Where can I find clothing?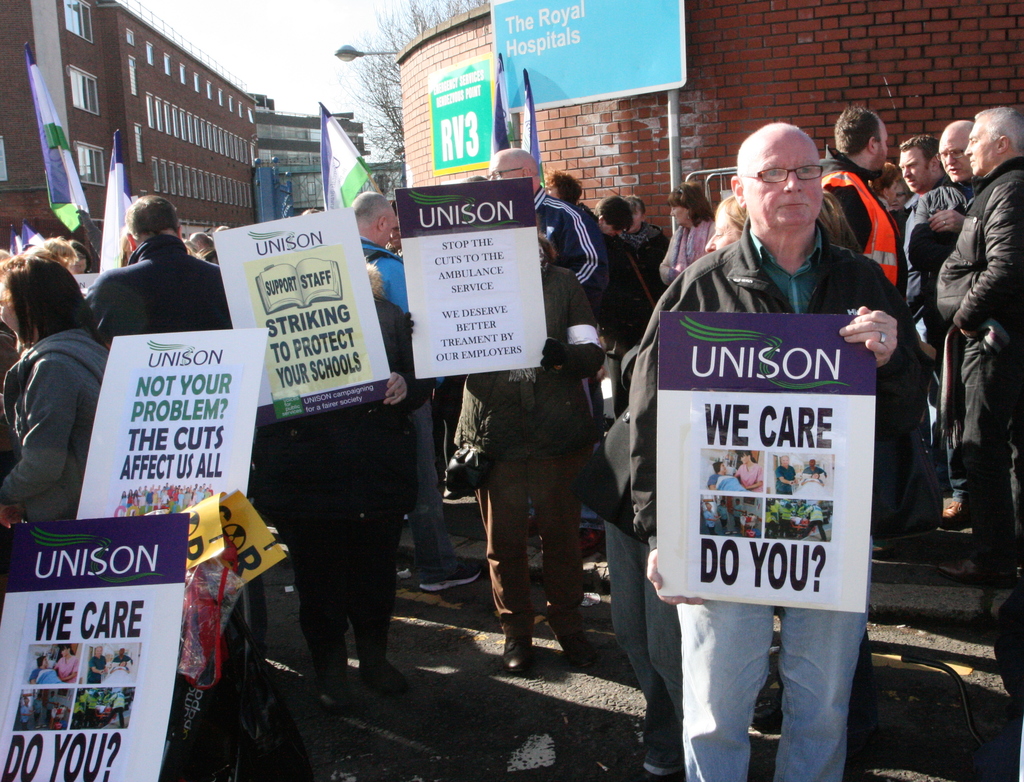
You can find it at bbox(117, 482, 211, 511).
